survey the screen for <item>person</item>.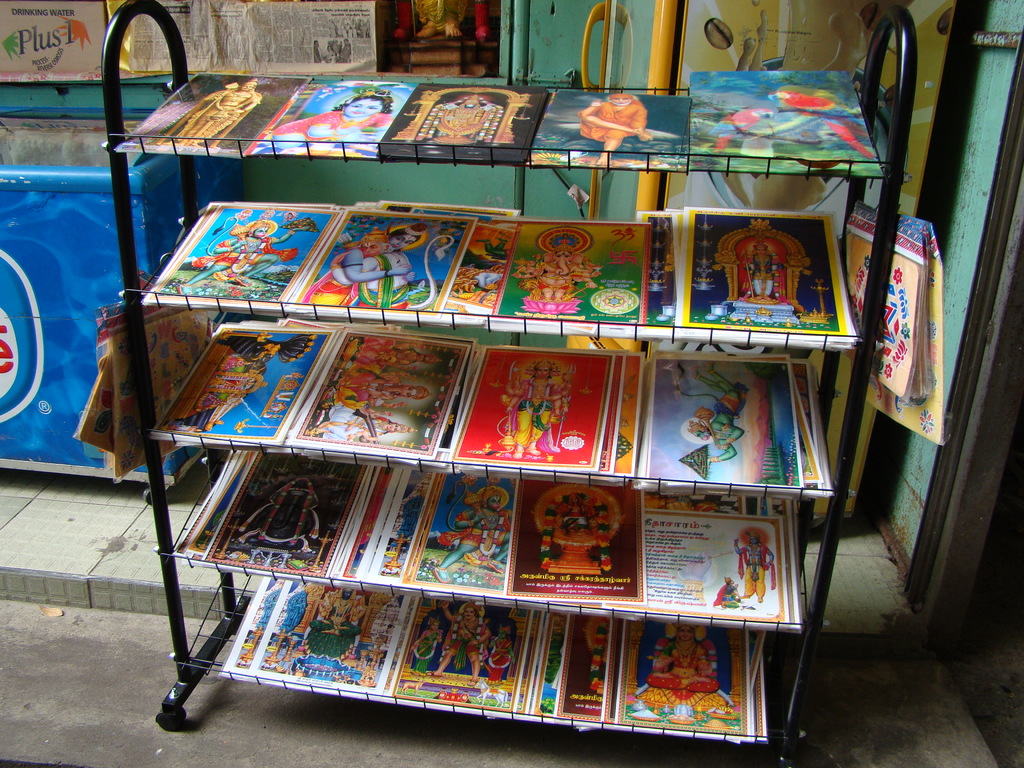
Survey found: locate(417, 0, 470, 40).
